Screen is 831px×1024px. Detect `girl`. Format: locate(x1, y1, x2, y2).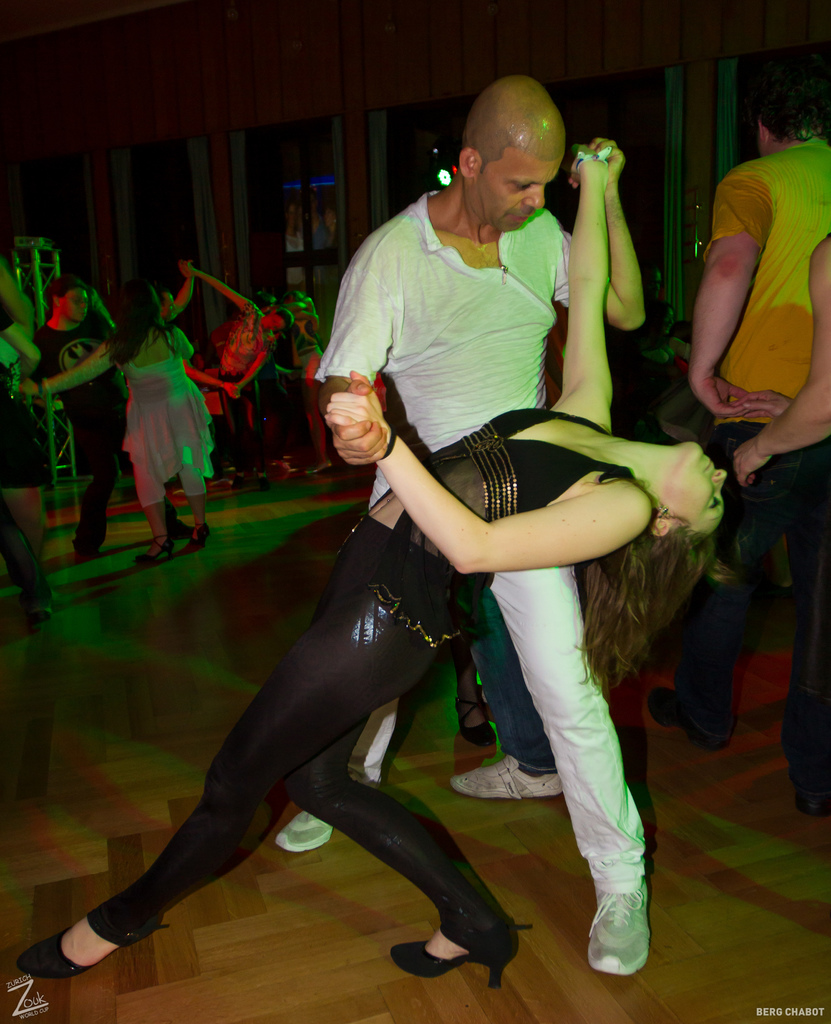
locate(17, 154, 743, 991).
